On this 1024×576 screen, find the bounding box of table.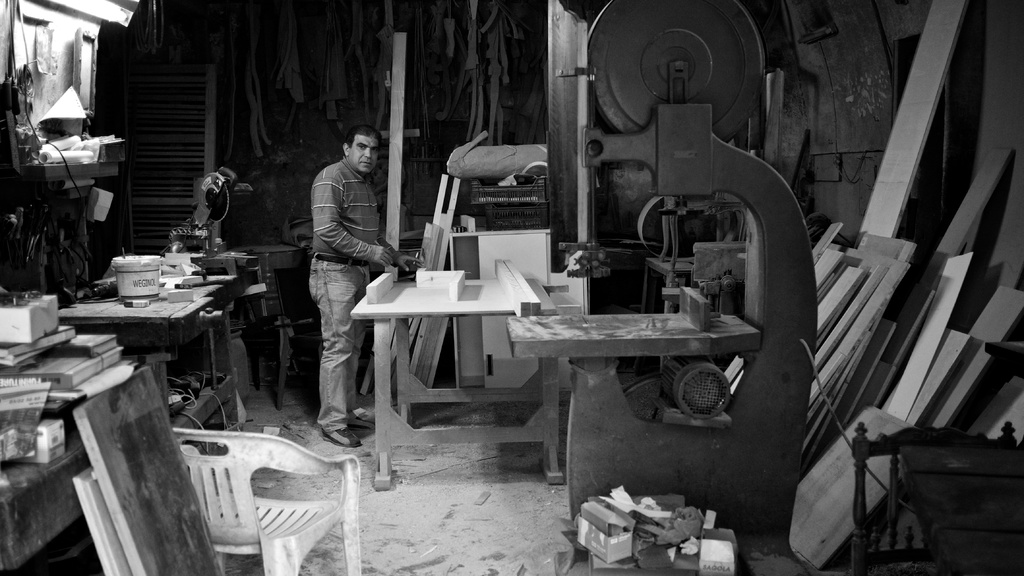
Bounding box: [left=59, top=282, right=236, bottom=366].
